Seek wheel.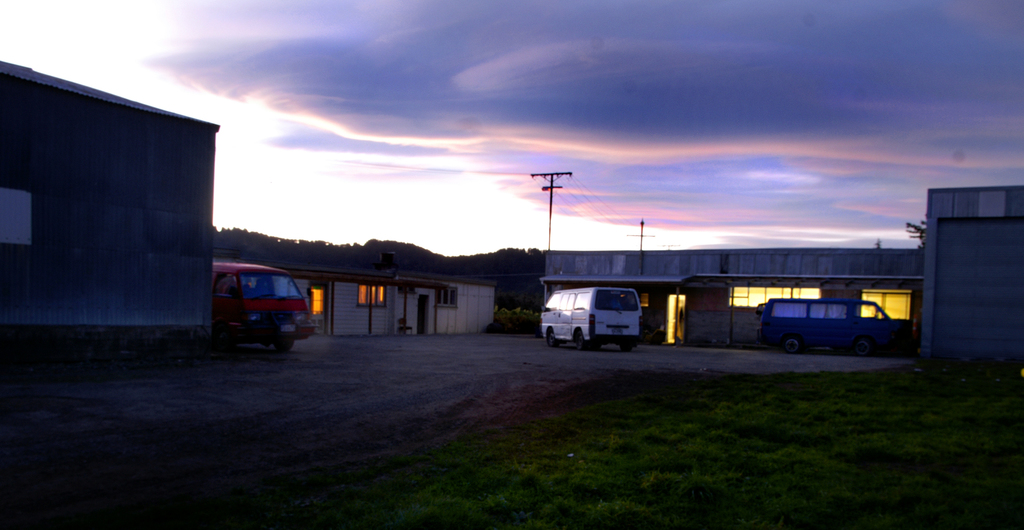
select_region(568, 328, 589, 349).
